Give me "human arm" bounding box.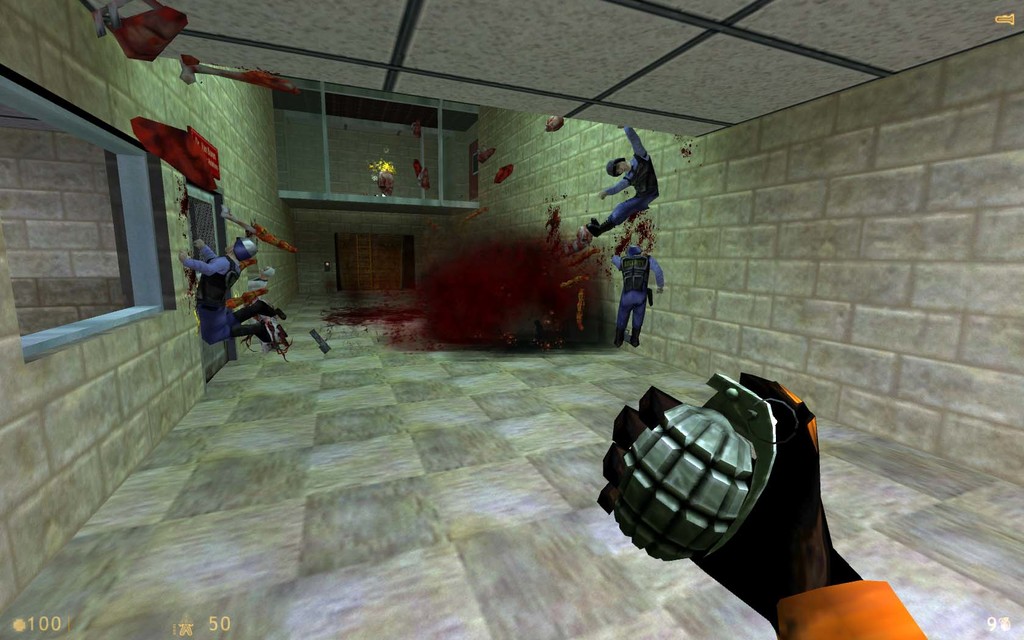
select_region(191, 234, 227, 262).
